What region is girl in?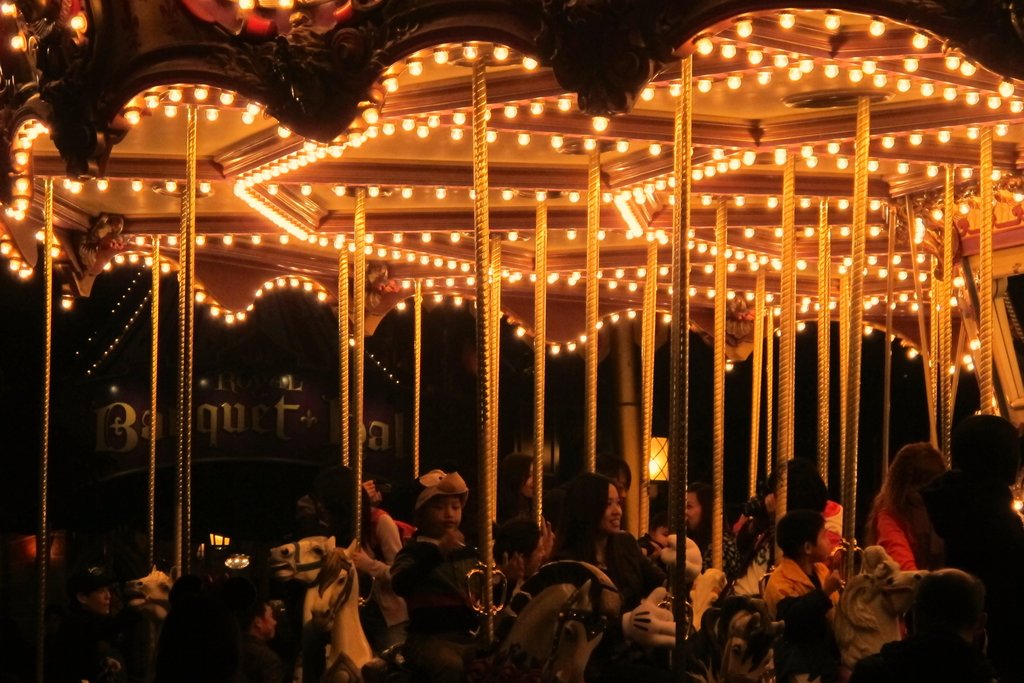
x1=390 y1=465 x2=535 y2=652.
